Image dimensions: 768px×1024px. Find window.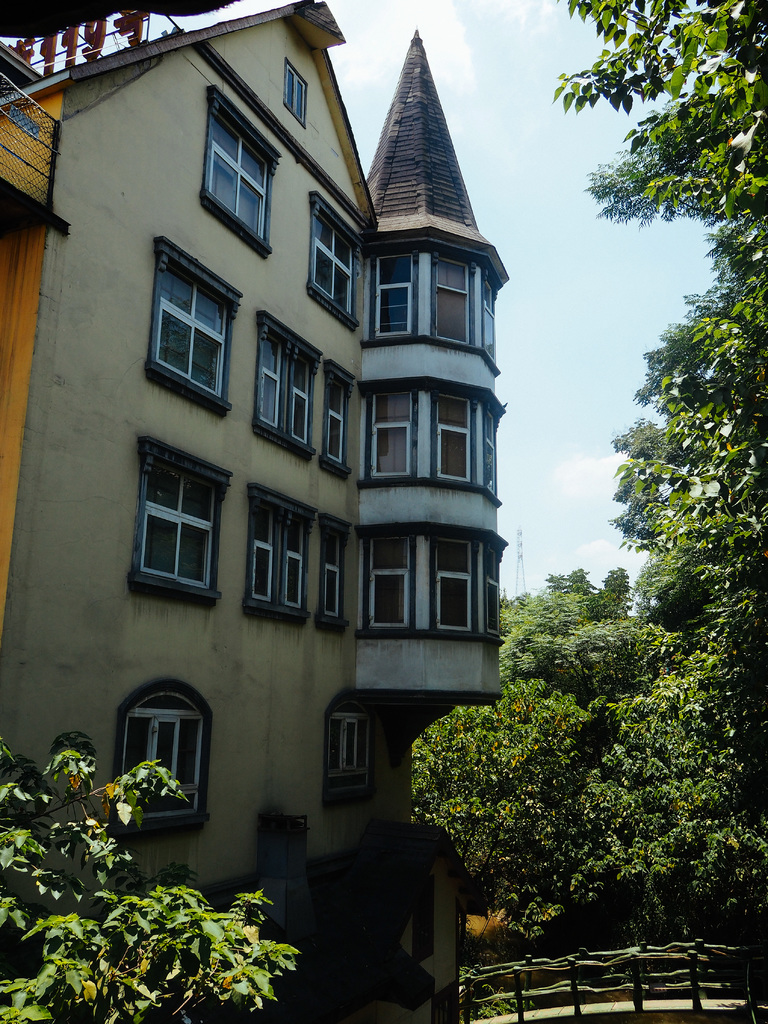
{"x1": 304, "y1": 194, "x2": 366, "y2": 328}.
